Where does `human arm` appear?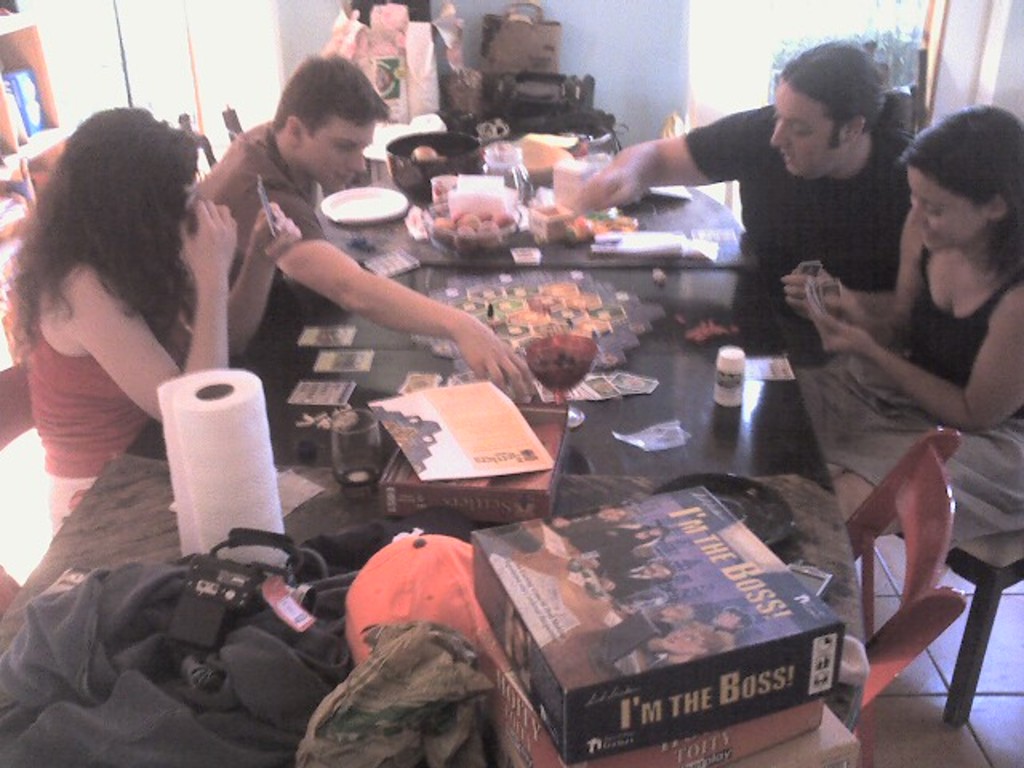
Appears at bbox=[787, 192, 917, 326].
